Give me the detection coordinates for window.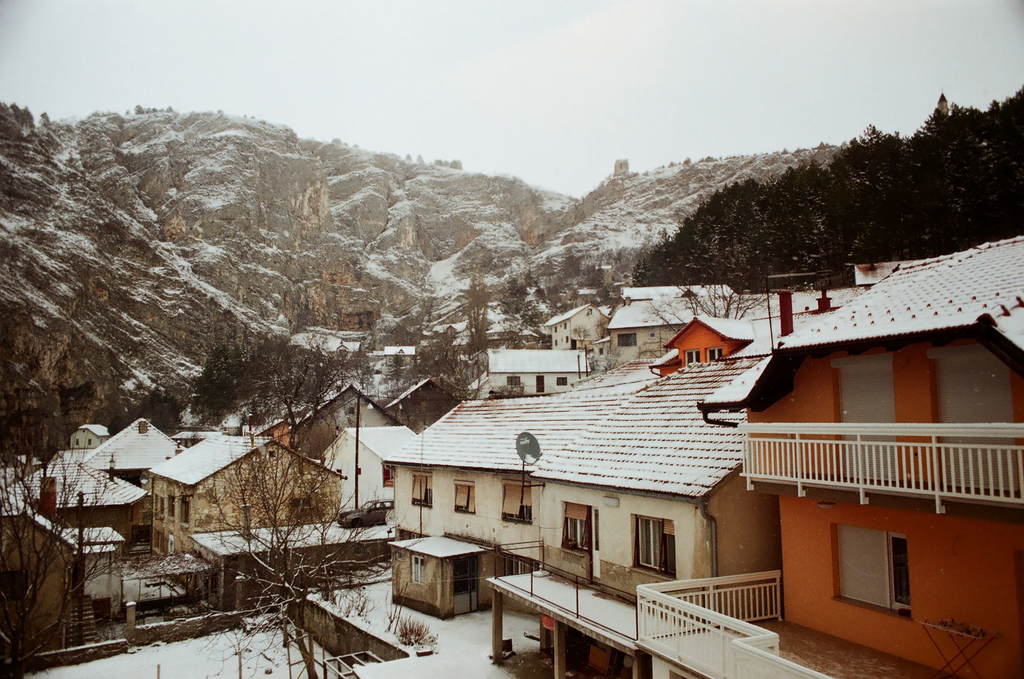
<region>685, 350, 700, 369</region>.
